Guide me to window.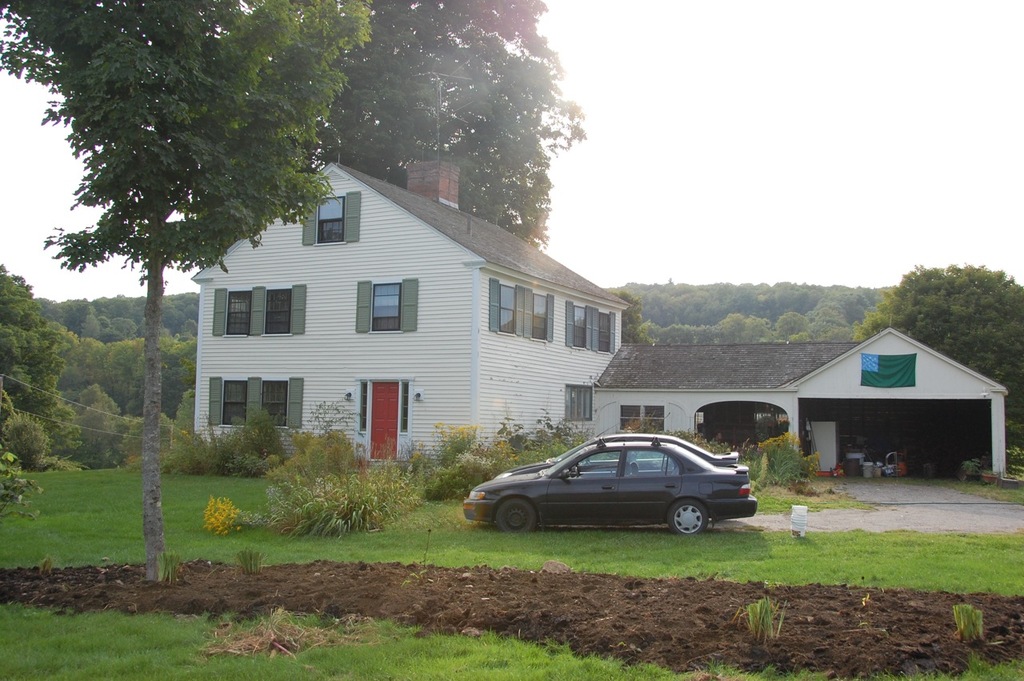
Guidance: 567, 300, 588, 347.
